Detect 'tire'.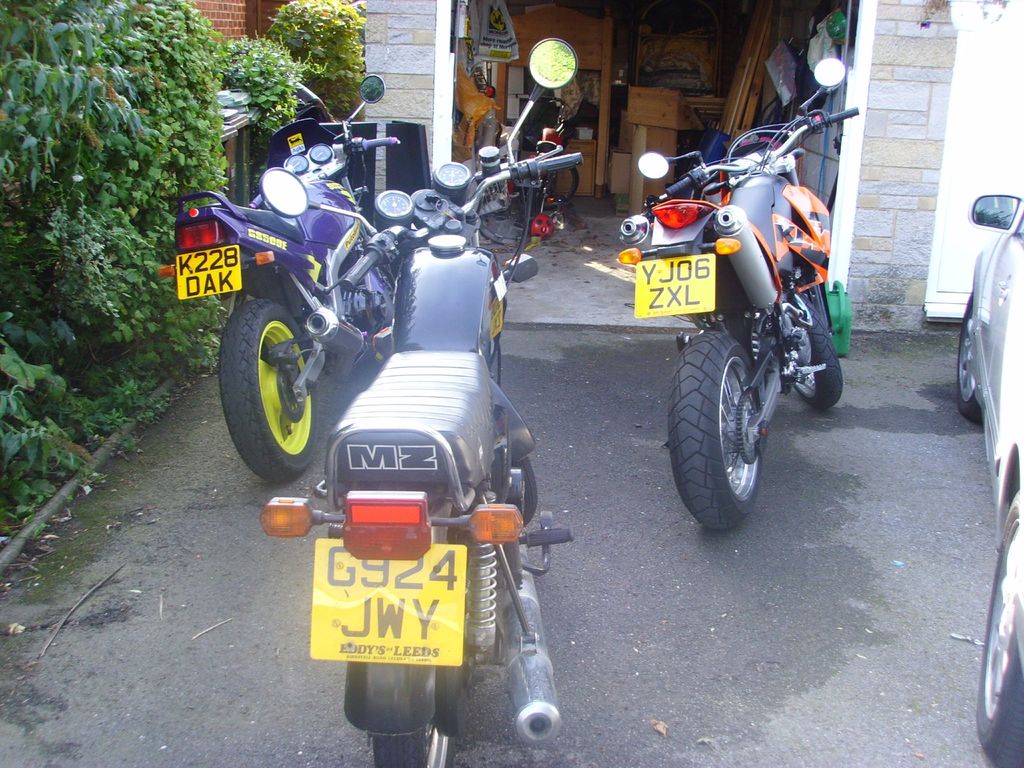
Detected at (x1=796, y1=291, x2=843, y2=410).
